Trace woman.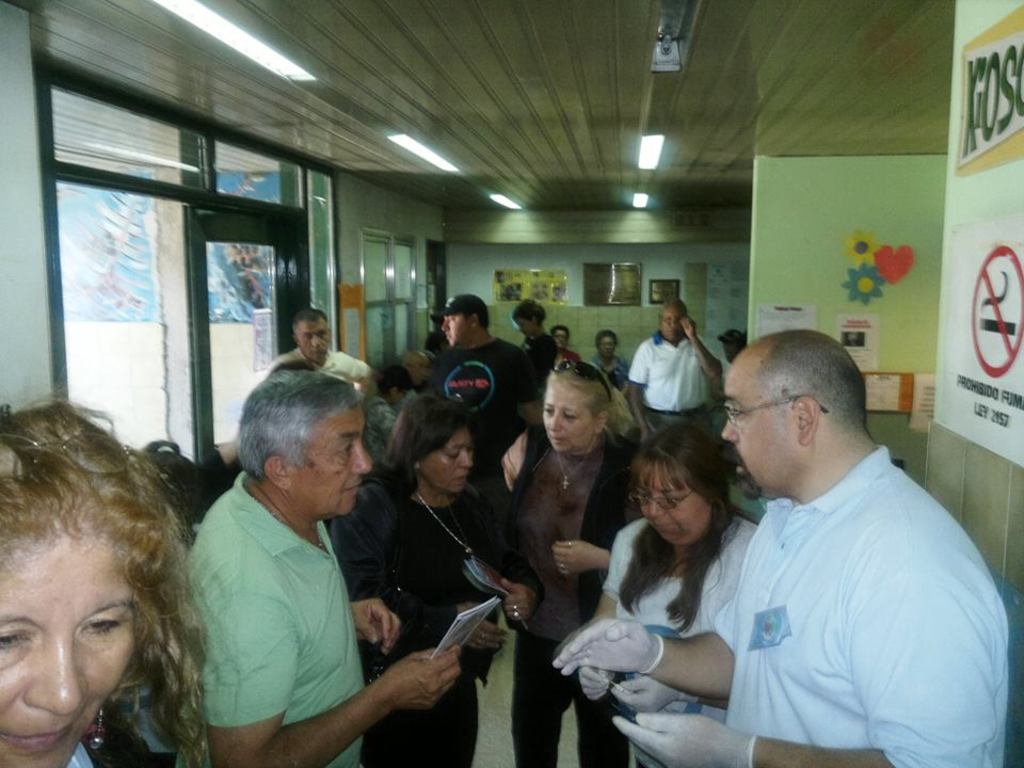
Traced to box=[330, 393, 542, 767].
